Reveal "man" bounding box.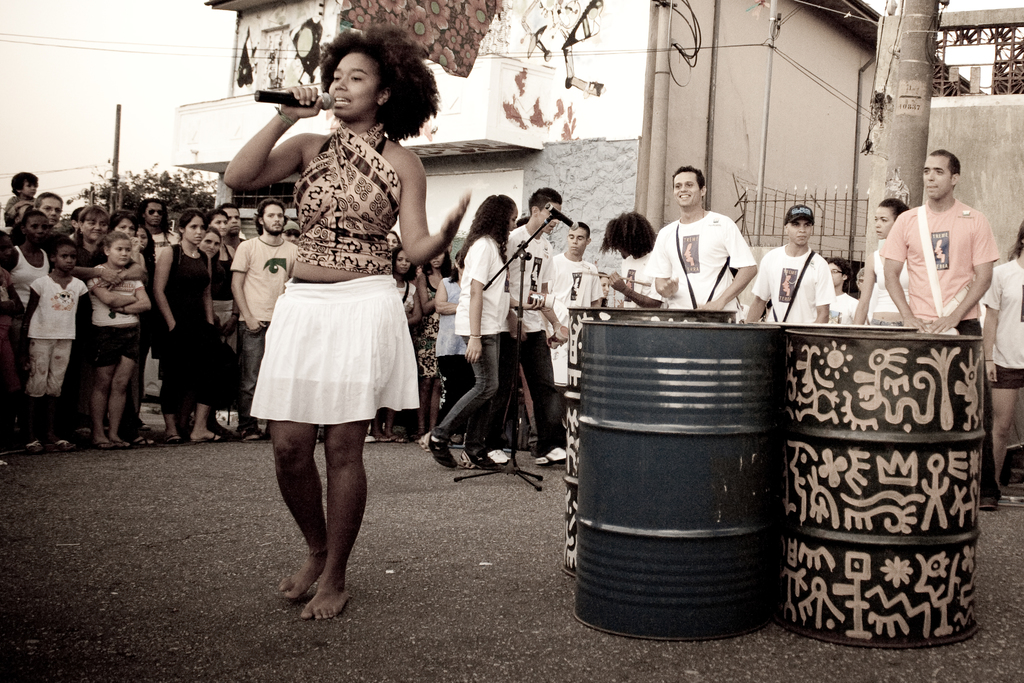
Revealed: 824,258,859,320.
